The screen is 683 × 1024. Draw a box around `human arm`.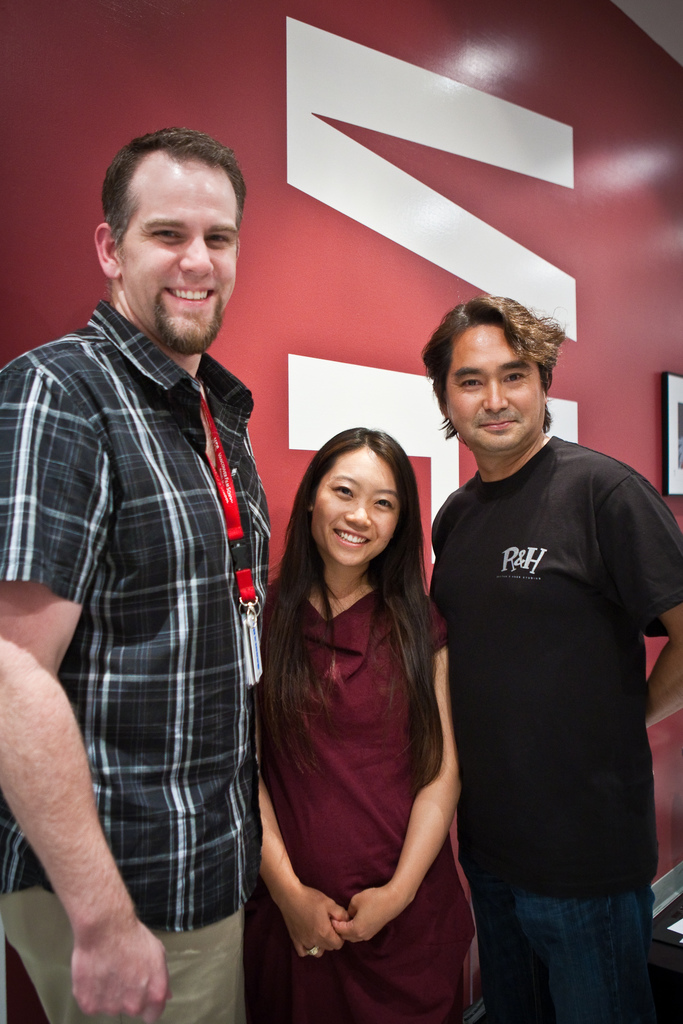
bbox(327, 597, 467, 950).
